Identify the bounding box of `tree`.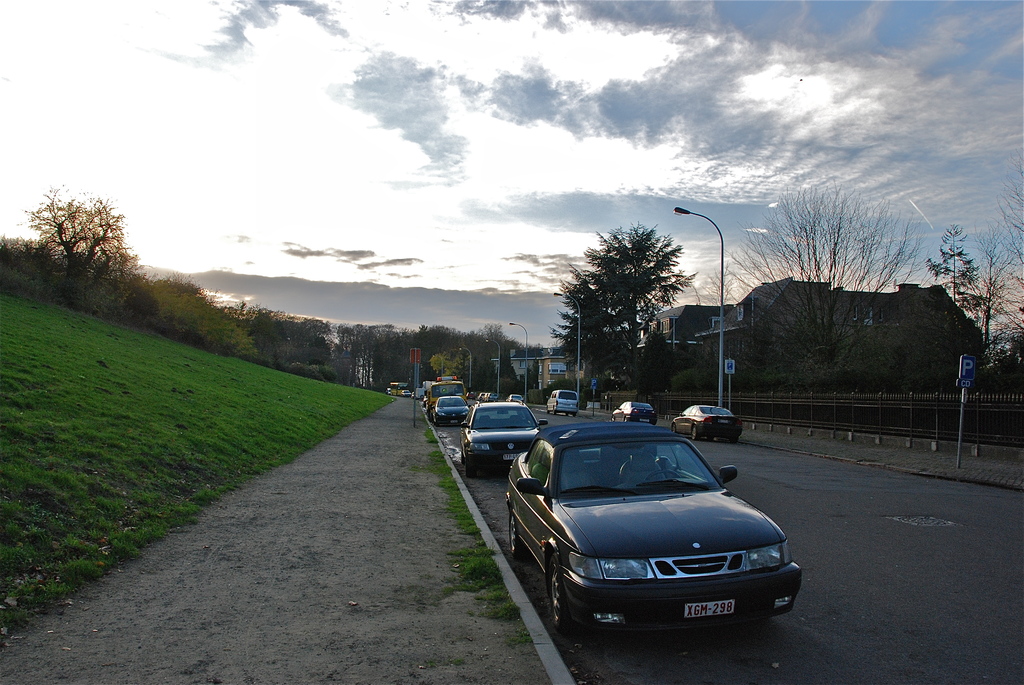
box=[573, 222, 689, 381].
